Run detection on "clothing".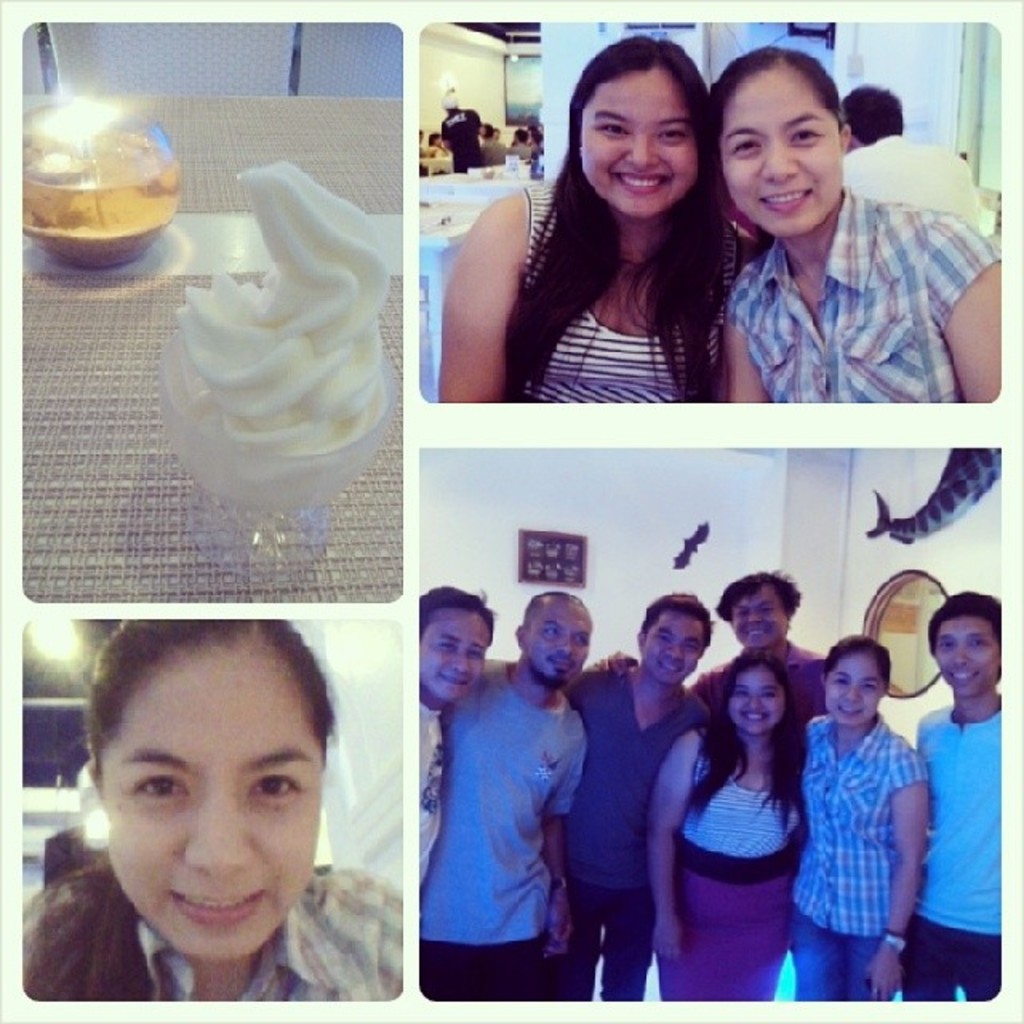
Result: <bbox>653, 725, 810, 998</bbox>.
